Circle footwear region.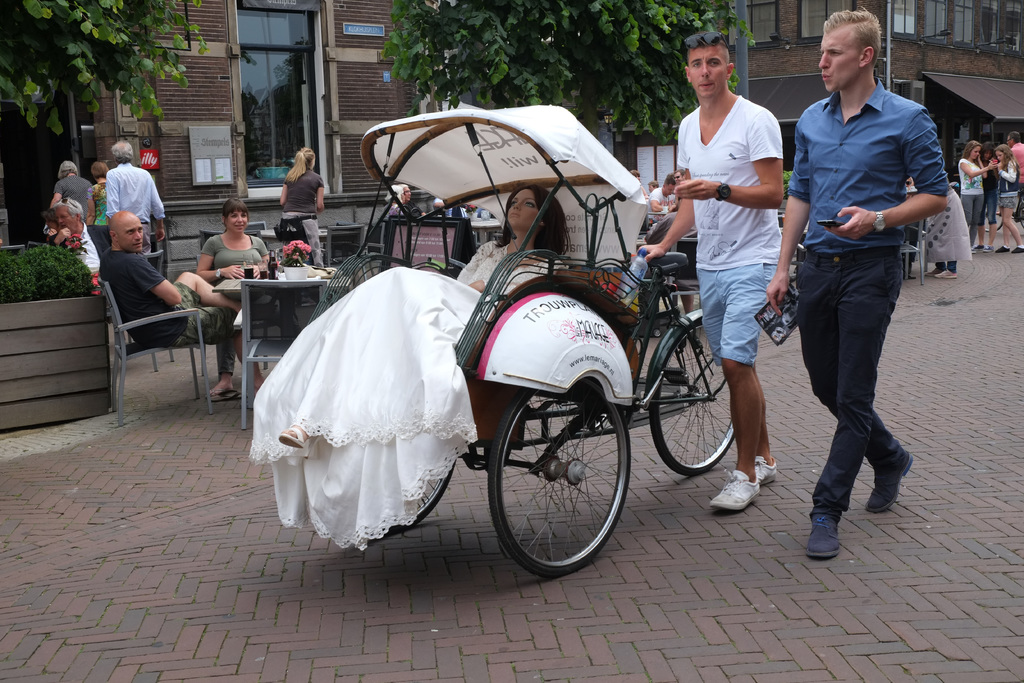
Region: select_region(209, 387, 222, 397).
